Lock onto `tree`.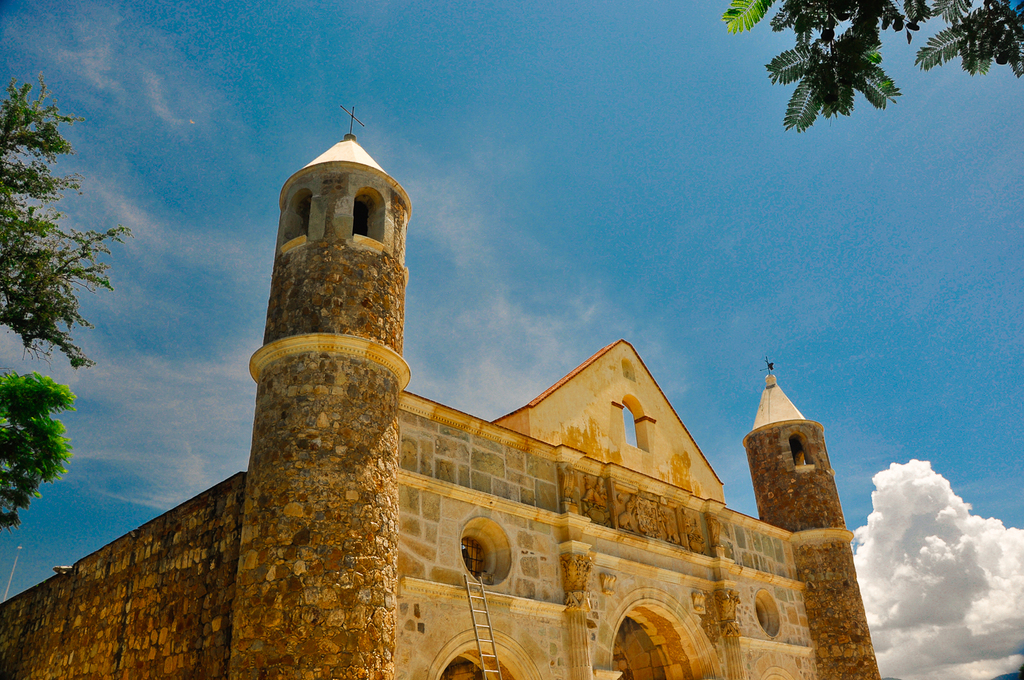
Locked: (x1=0, y1=371, x2=78, y2=533).
